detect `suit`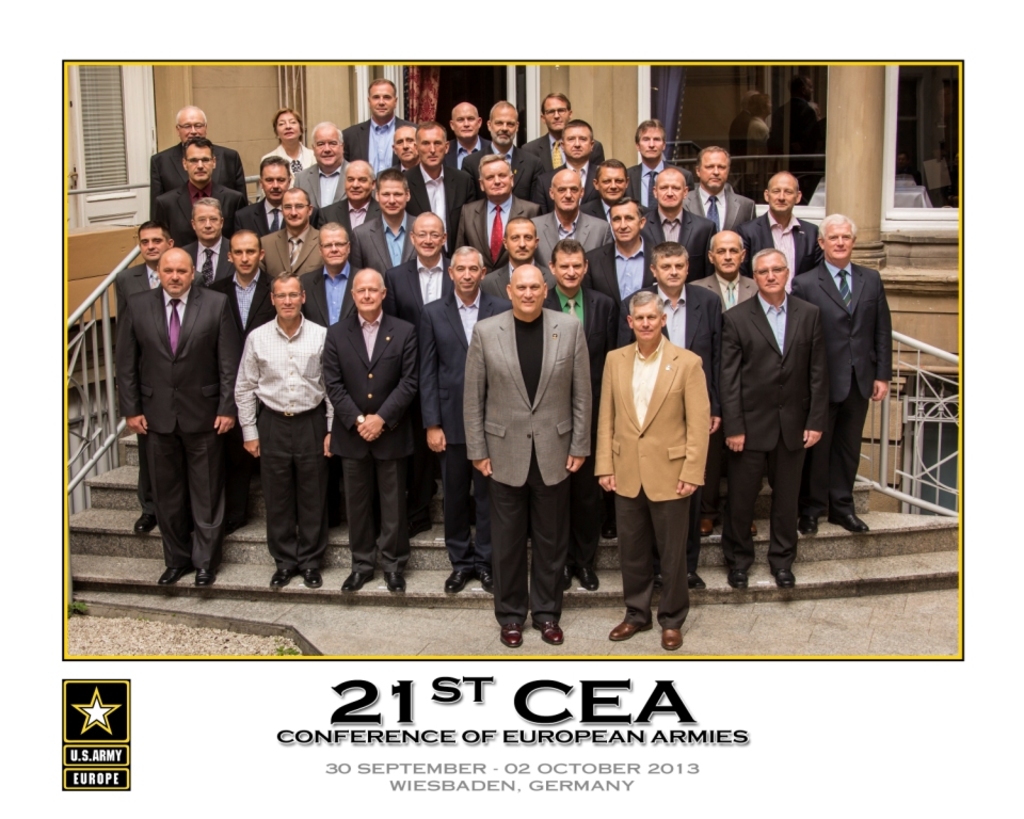
bbox=(302, 263, 354, 325)
